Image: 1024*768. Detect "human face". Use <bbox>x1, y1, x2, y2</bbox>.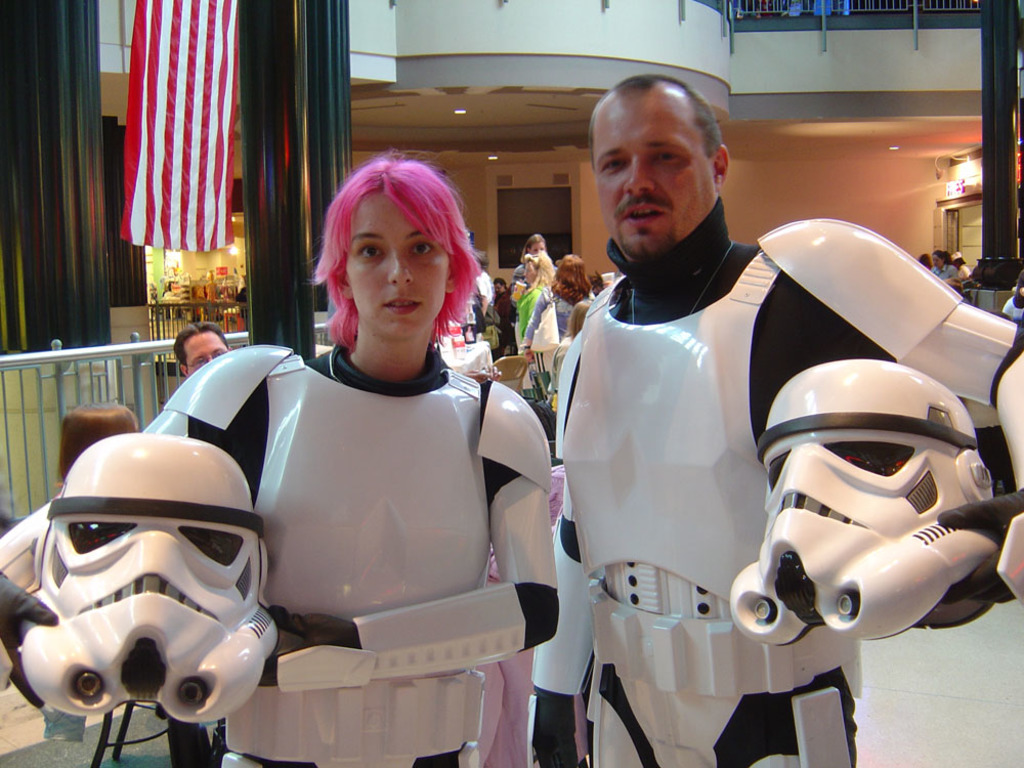
<bbox>930, 254, 941, 270</bbox>.
